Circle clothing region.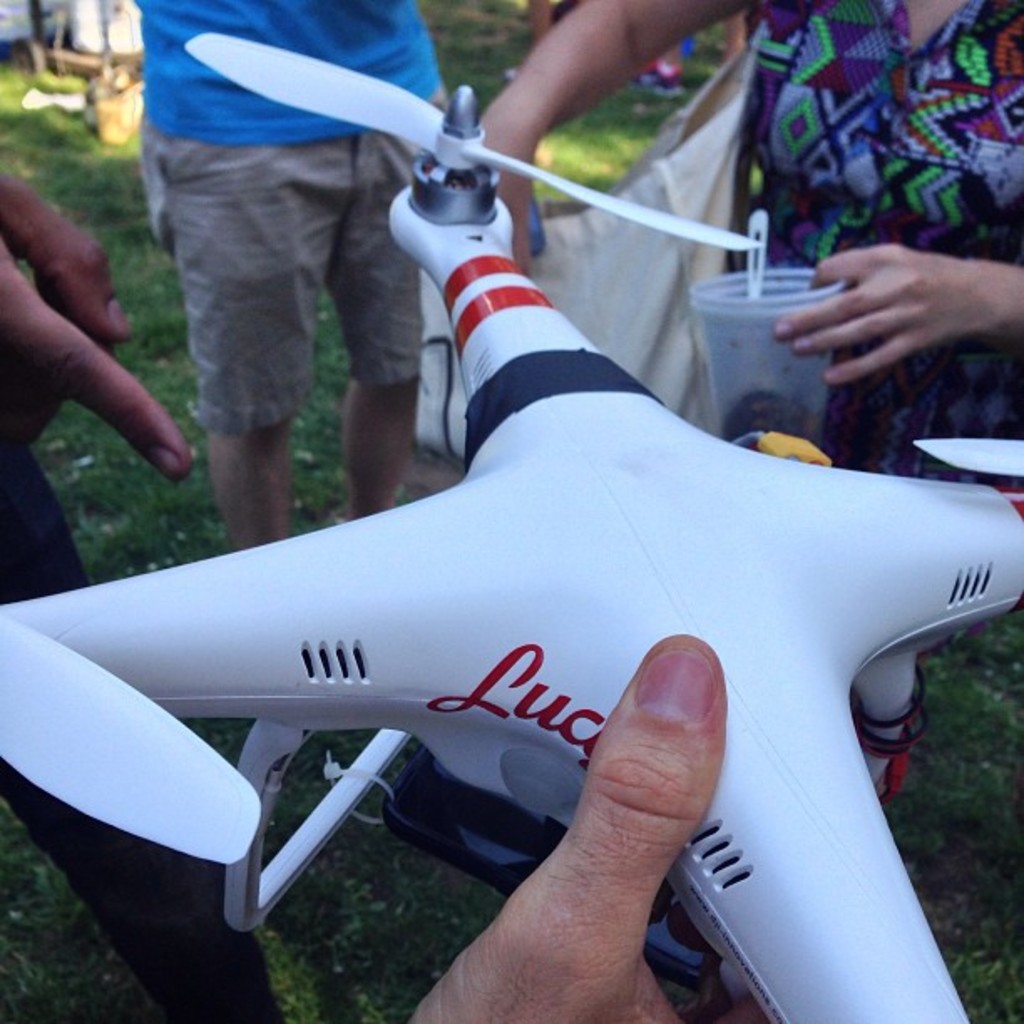
Region: Rect(79, 0, 417, 428).
